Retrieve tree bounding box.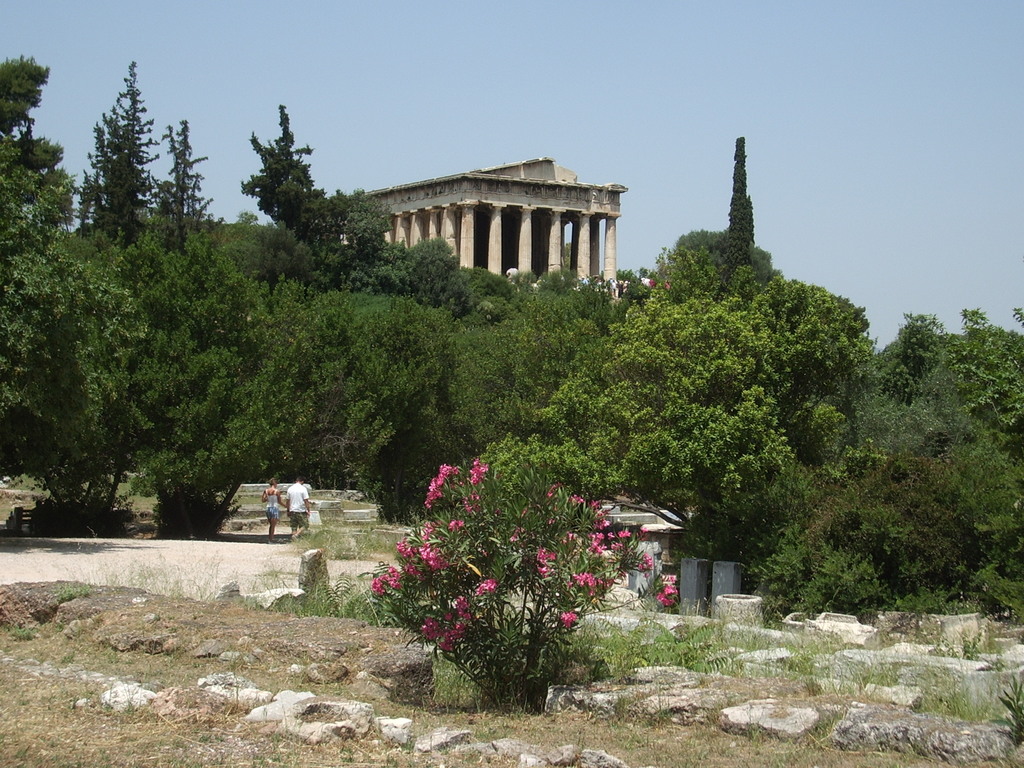
Bounding box: 640:227:883:401.
